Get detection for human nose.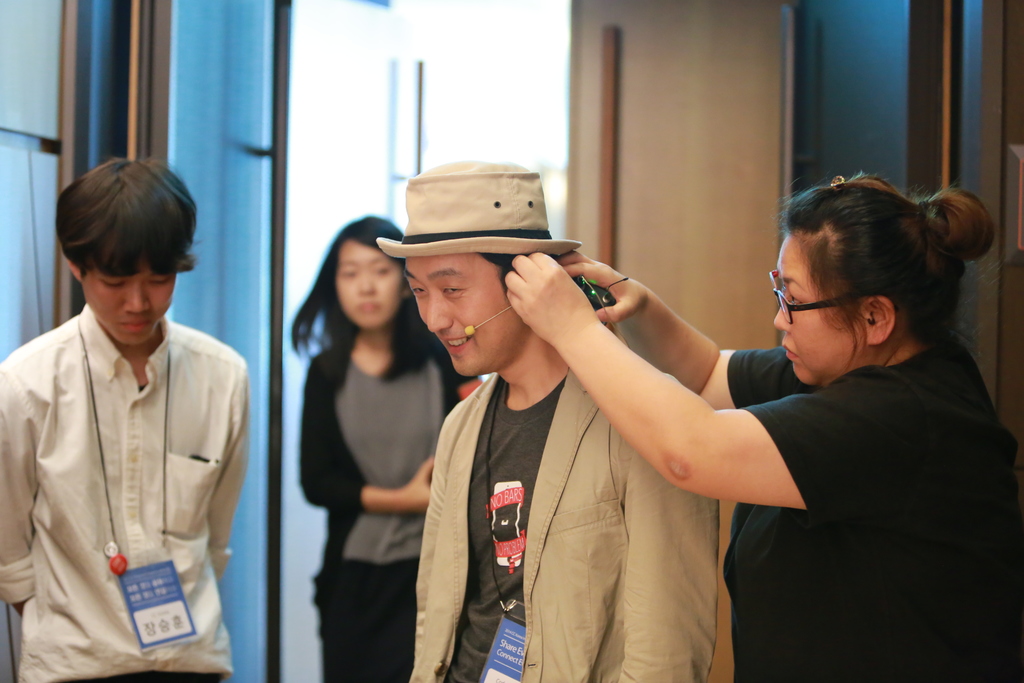
Detection: box(359, 268, 372, 293).
